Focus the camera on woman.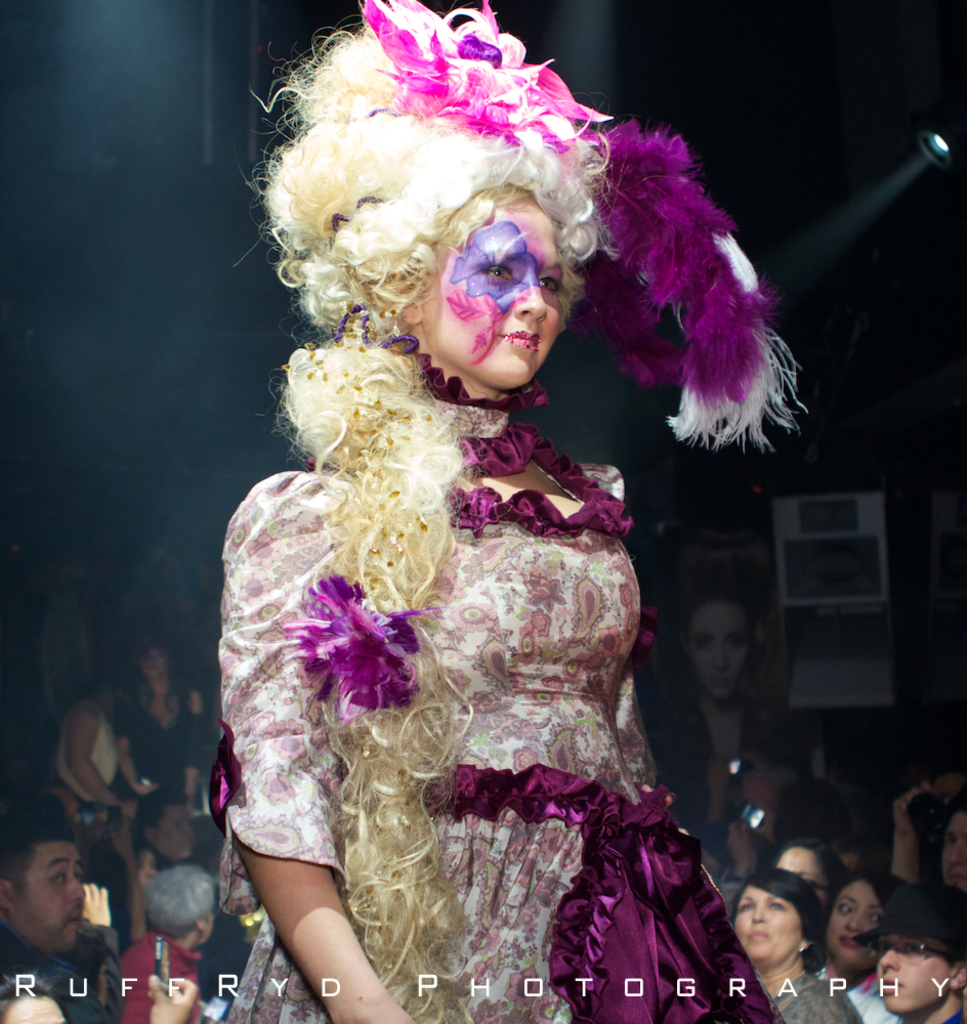
Focus region: crop(650, 583, 787, 805).
